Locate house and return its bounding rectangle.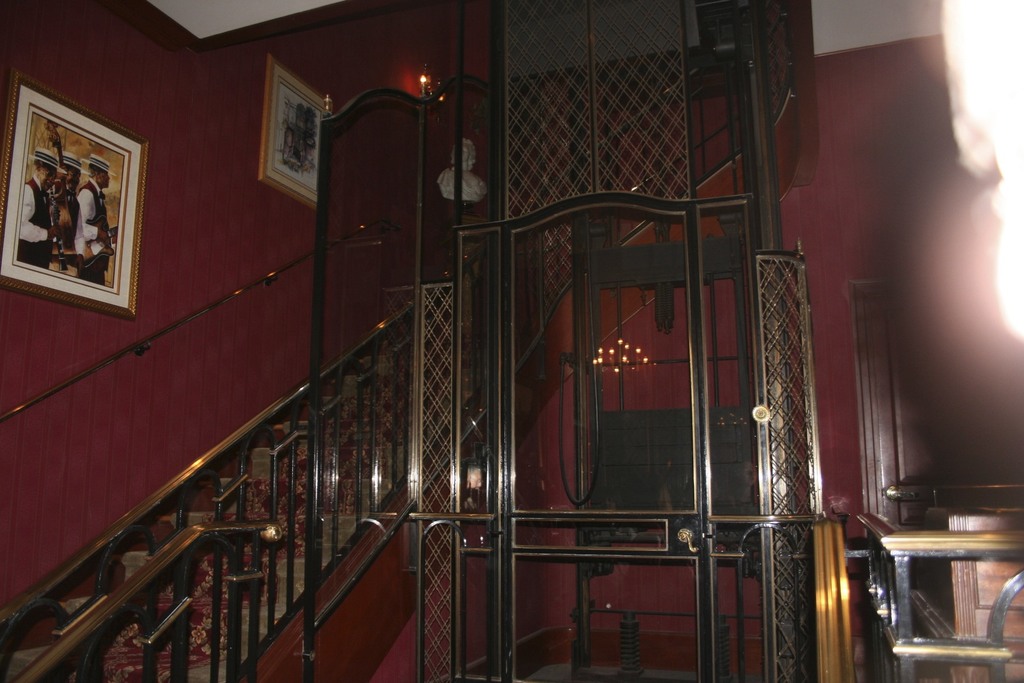
<region>0, 0, 1023, 682</region>.
